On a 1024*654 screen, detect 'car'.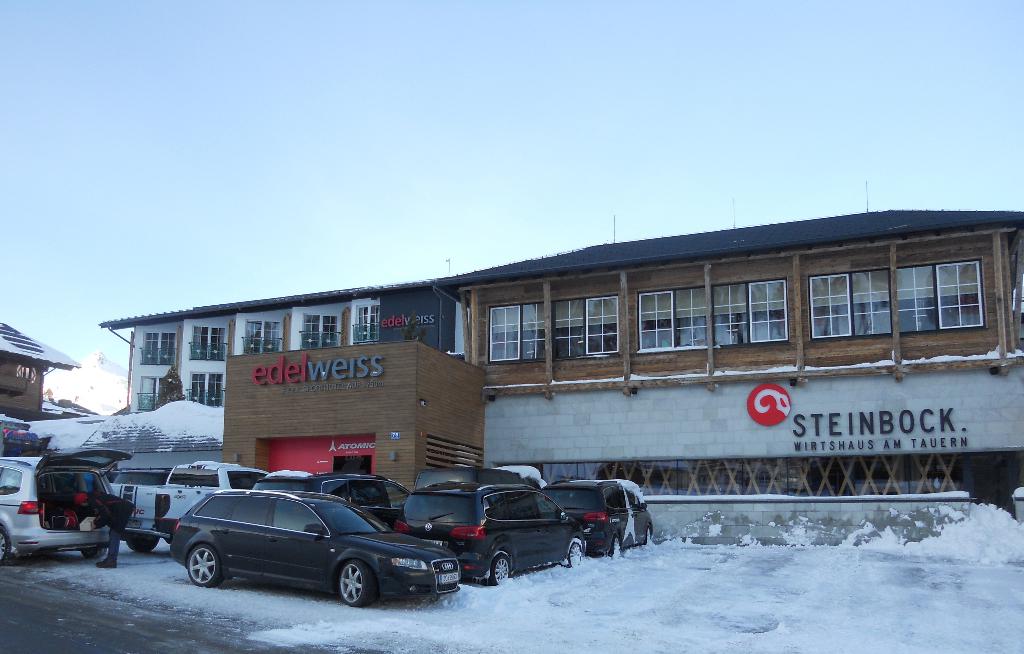
[left=252, top=472, right=409, bottom=532].
